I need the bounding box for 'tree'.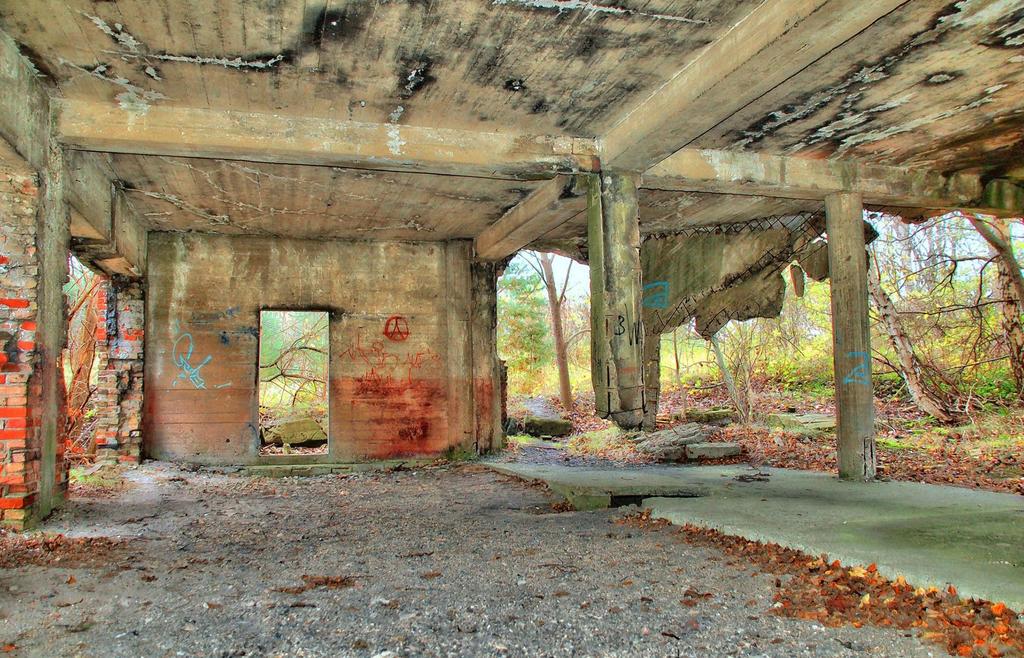
Here it is: 488, 260, 559, 388.
